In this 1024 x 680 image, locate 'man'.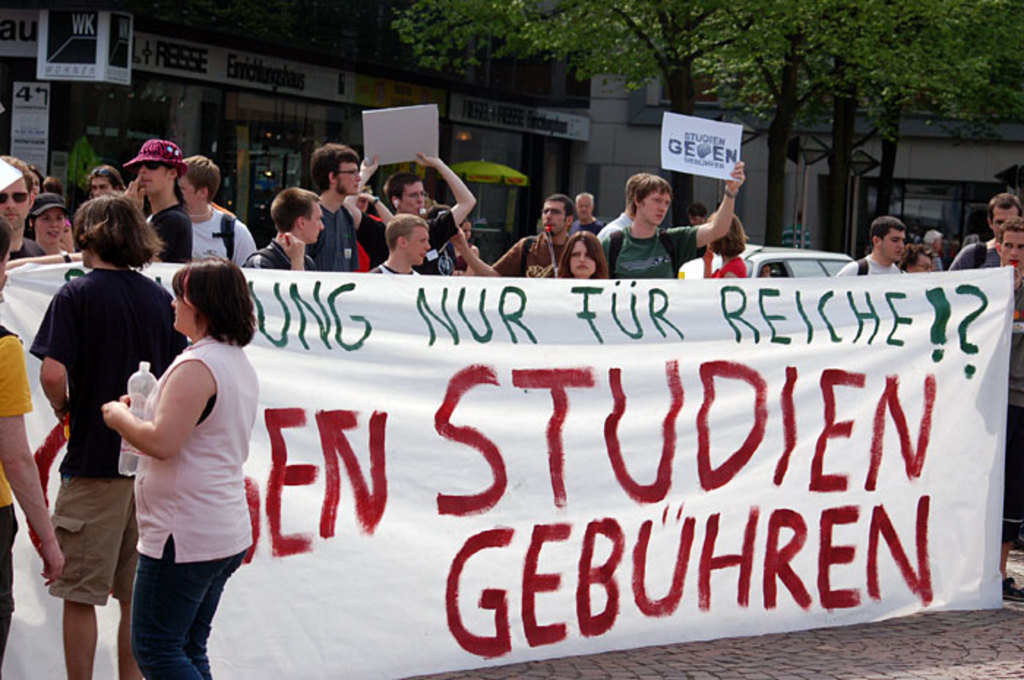
Bounding box: 0 152 44 262.
